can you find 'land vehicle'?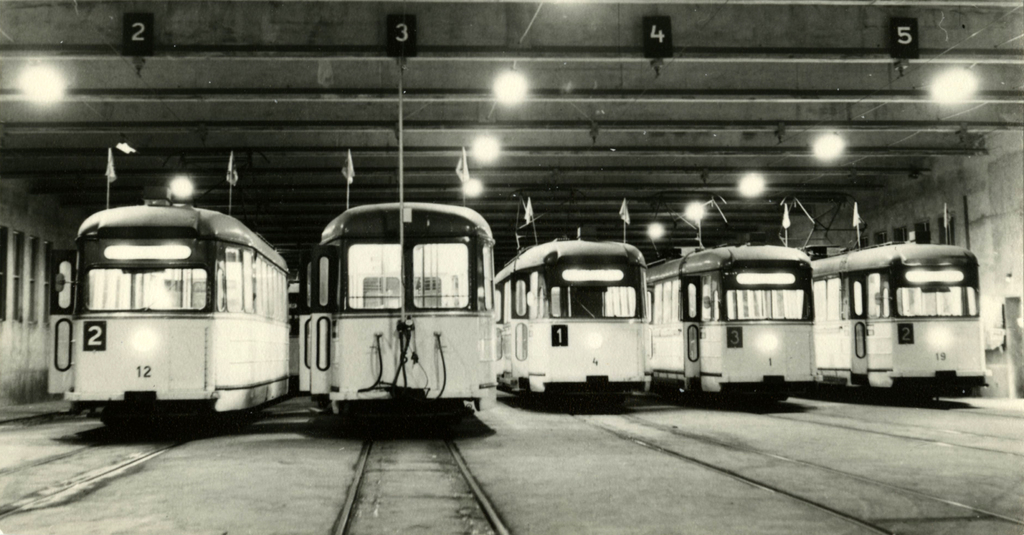
Yes, bounding box: region(301, 200, 499, 415).
